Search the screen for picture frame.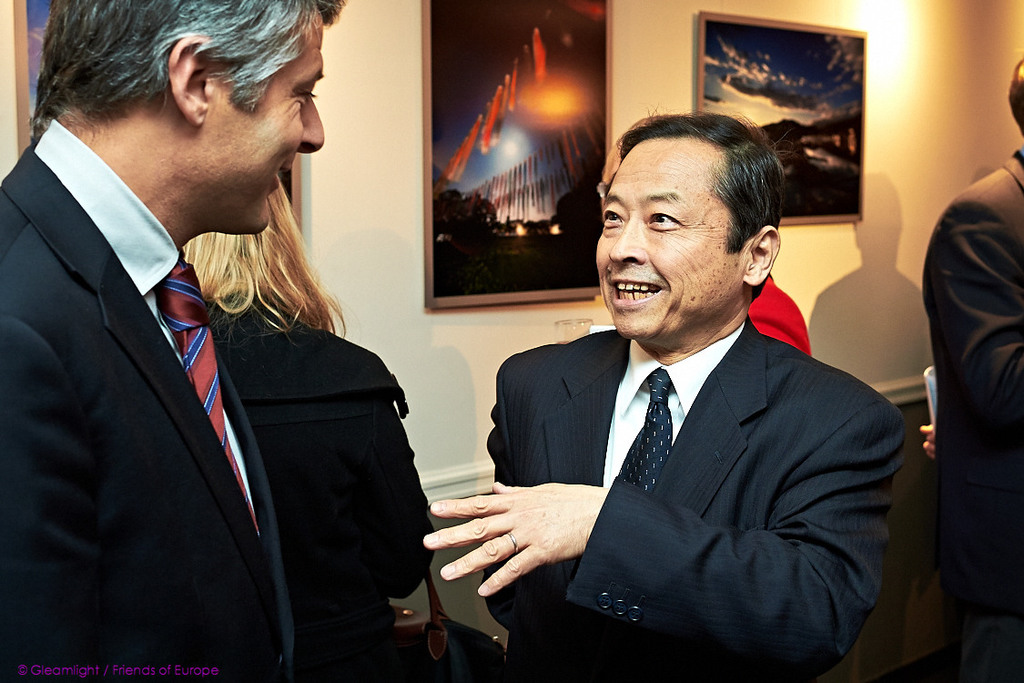
Found at 421:0:611:312.
